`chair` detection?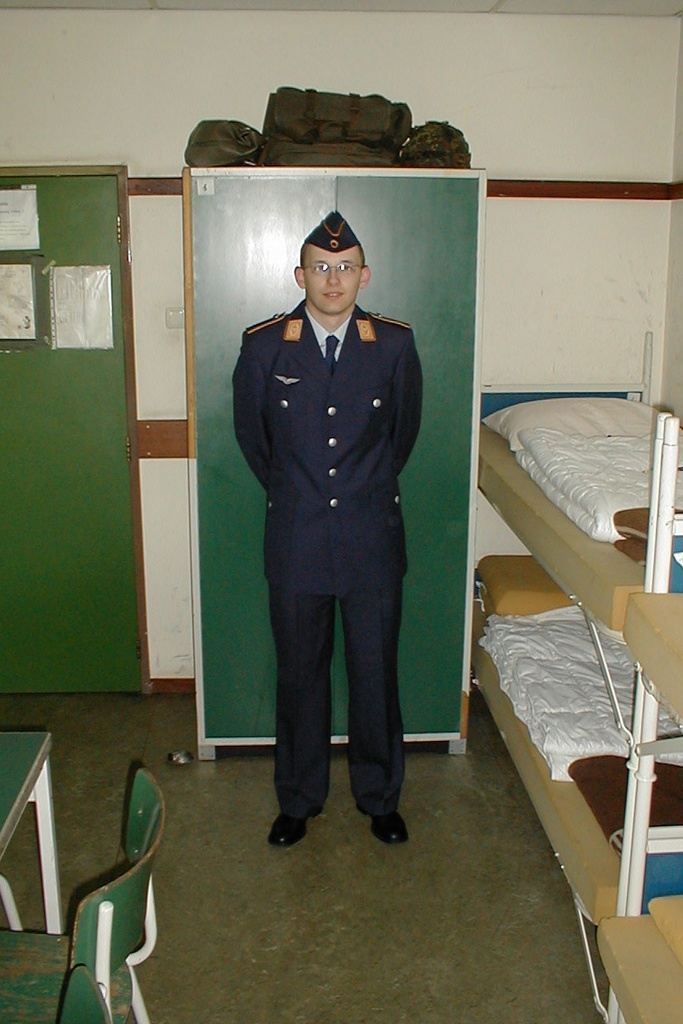
<bbox>52, 965, 112, 1023</bbox>
